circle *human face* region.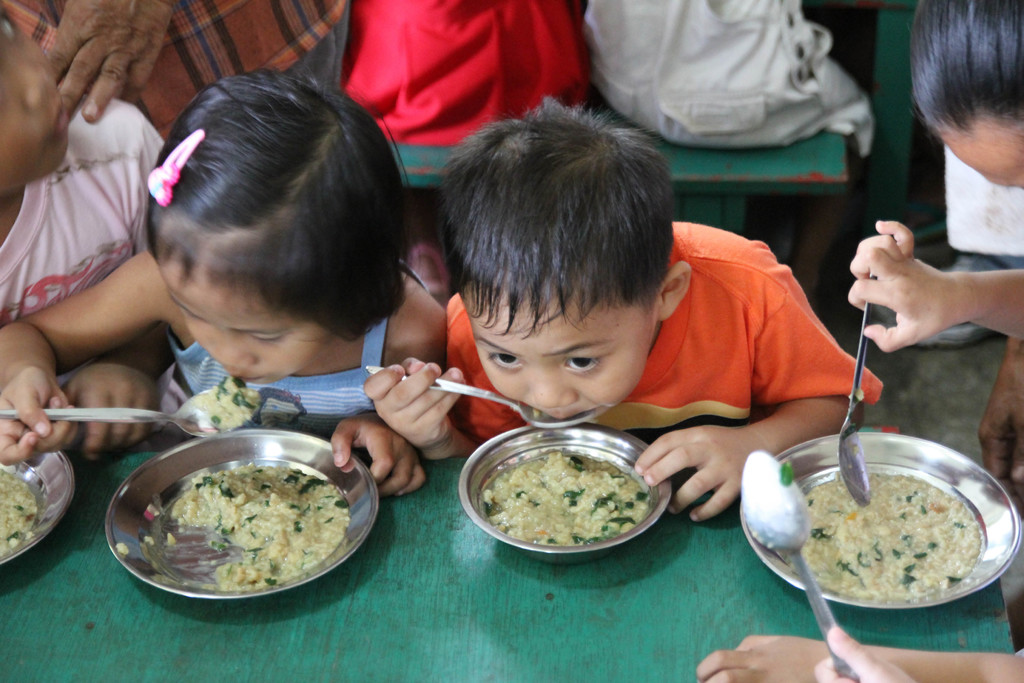
Region: 155, 253, 333, 384.
